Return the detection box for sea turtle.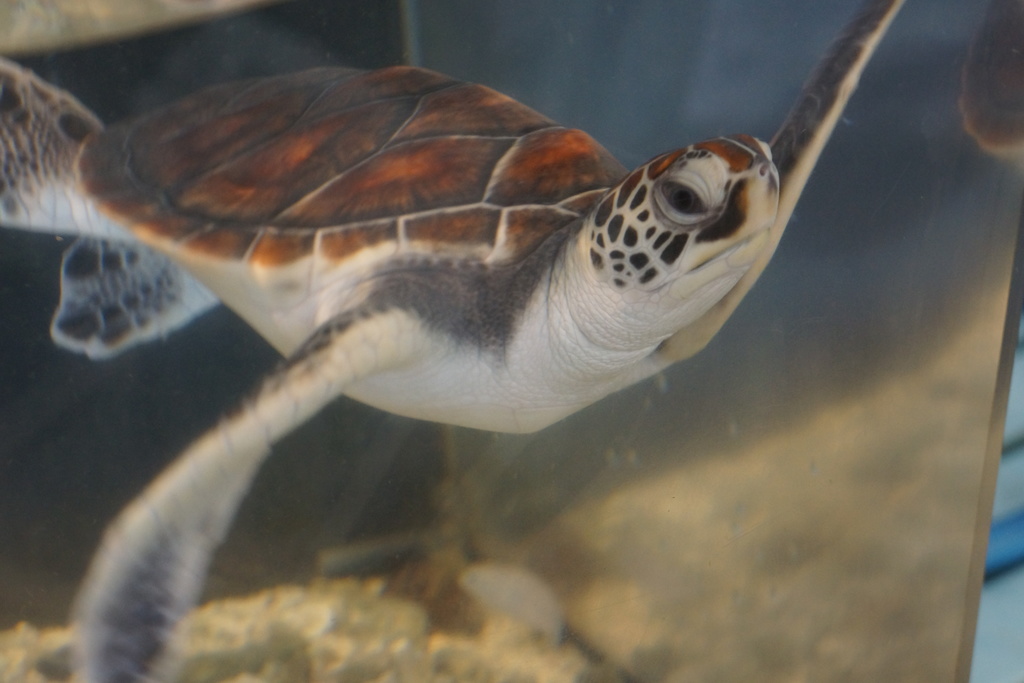
(x1=0, y1=0, x2=909, y2=682).
